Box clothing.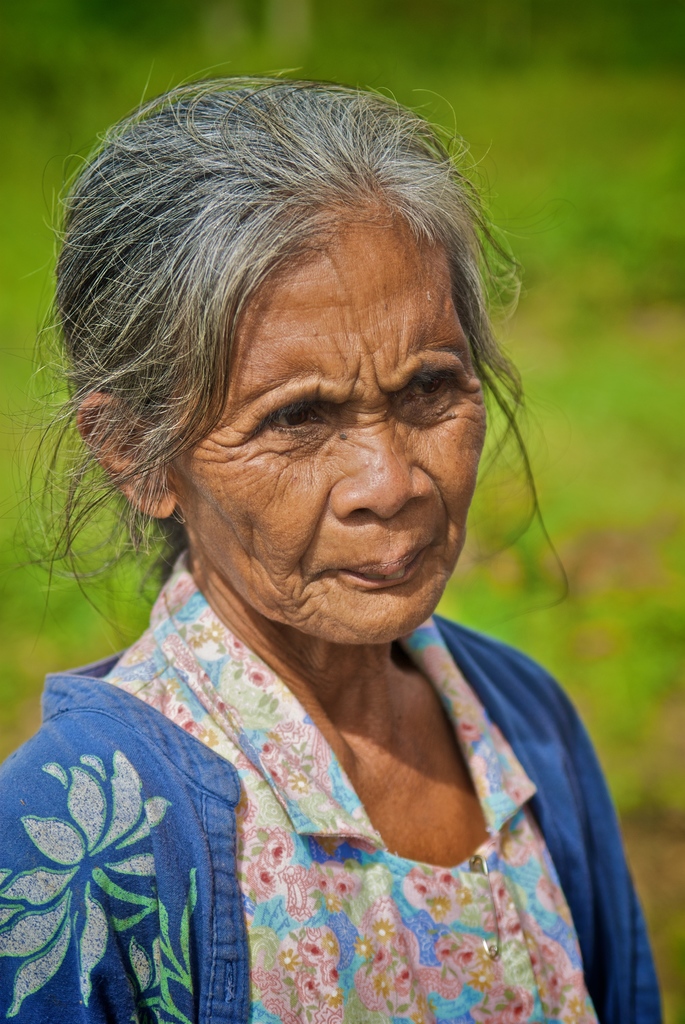
145, 615, 647, 1016.
